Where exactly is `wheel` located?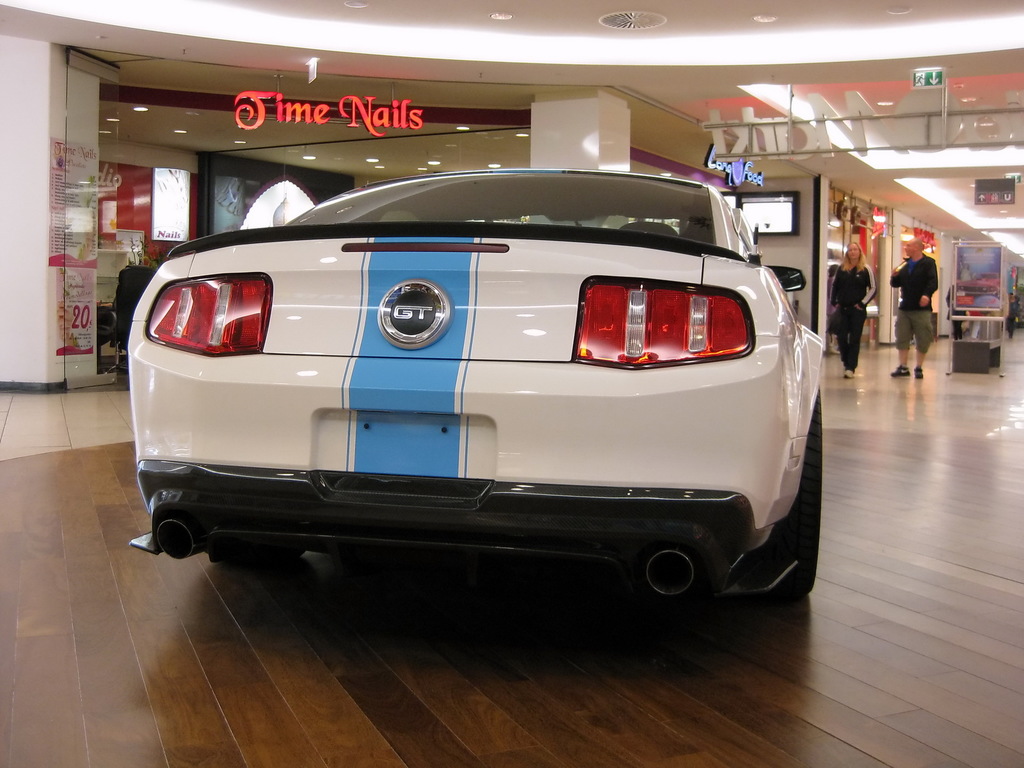
Its bounding box is [x1=735, y1=388, x2=822, y2=599].
